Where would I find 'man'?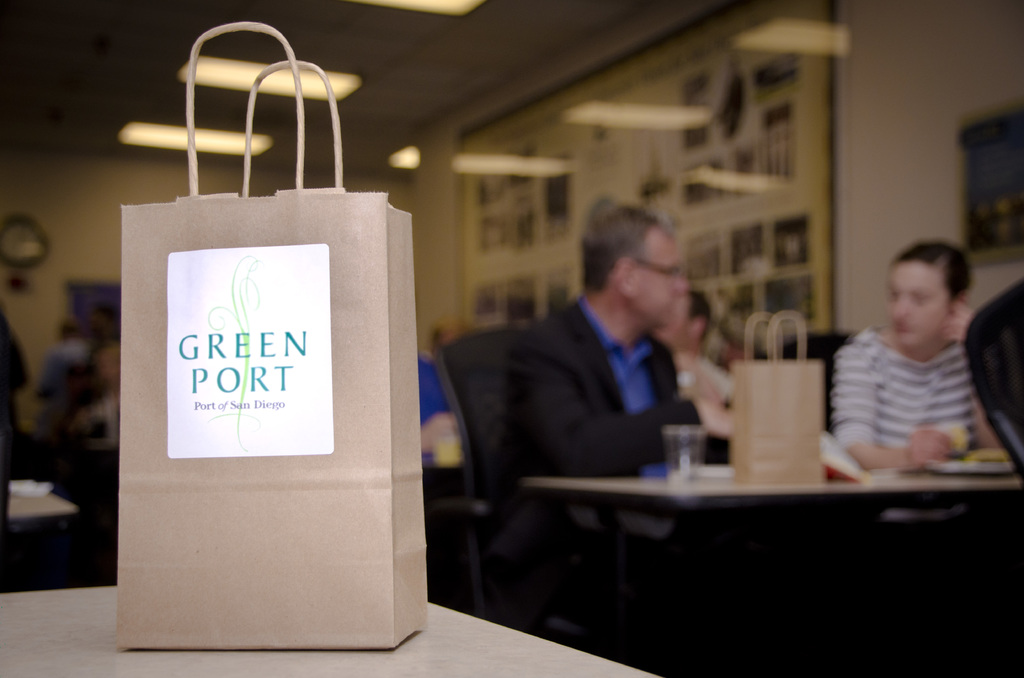
At bbox=[486, 202, 723, 661].
